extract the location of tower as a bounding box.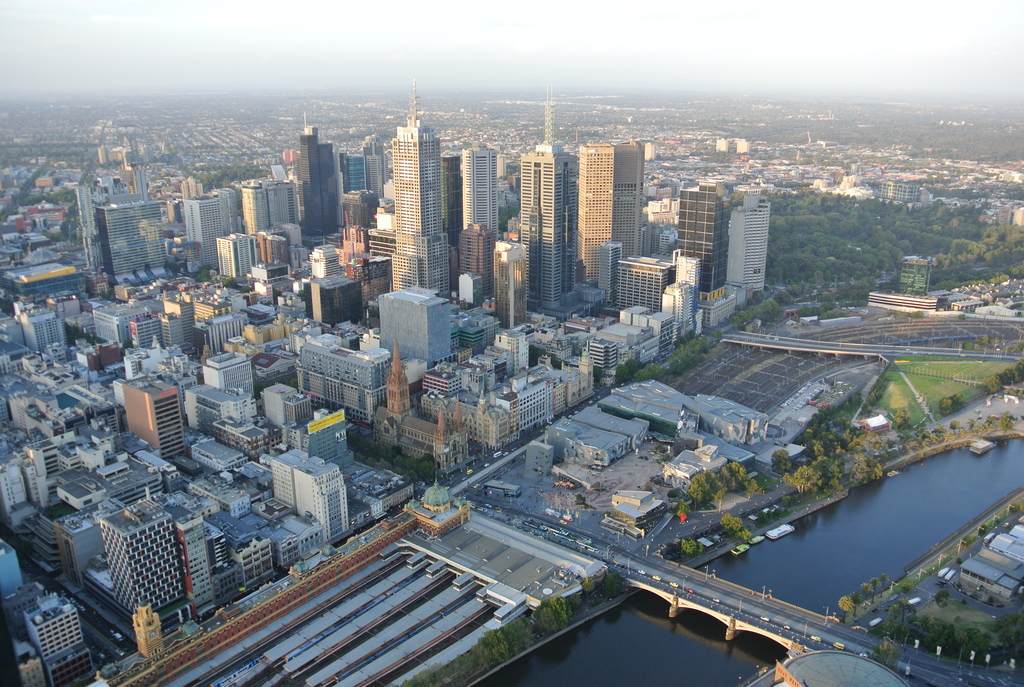
<box>688,169,792,299</box>.
